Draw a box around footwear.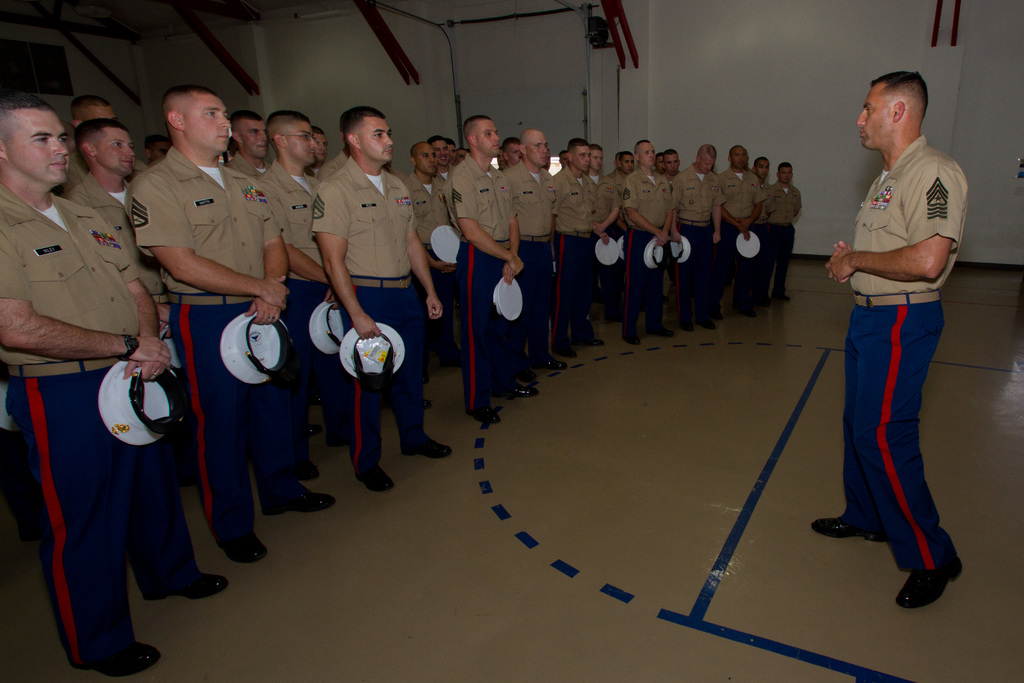
(left=737, top=302, right=762, bottom=318).
